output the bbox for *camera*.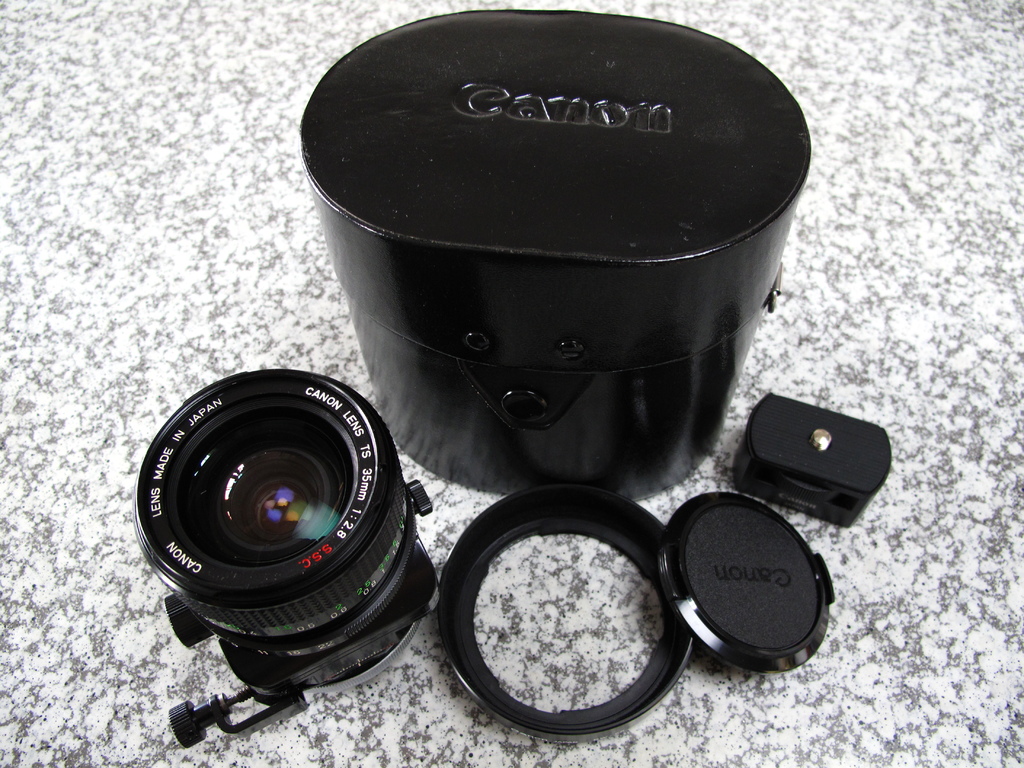
229,66,929,742.
